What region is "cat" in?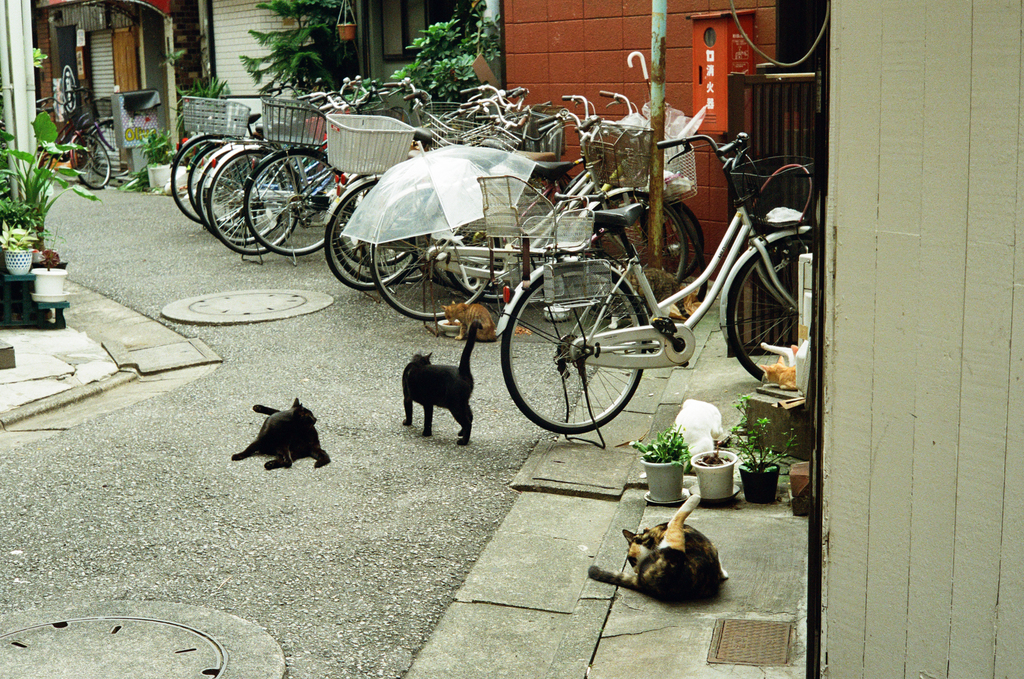
(left=586, top=484, right=729, bottom=605).
